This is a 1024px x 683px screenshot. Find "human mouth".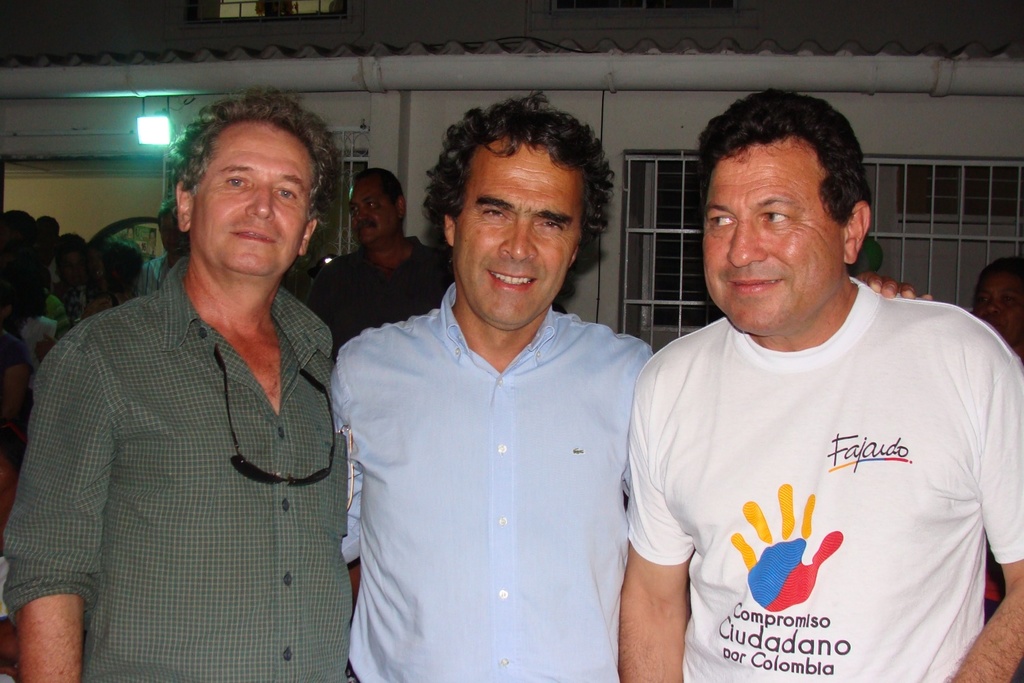
Bounding box: (232,225,285,247).
